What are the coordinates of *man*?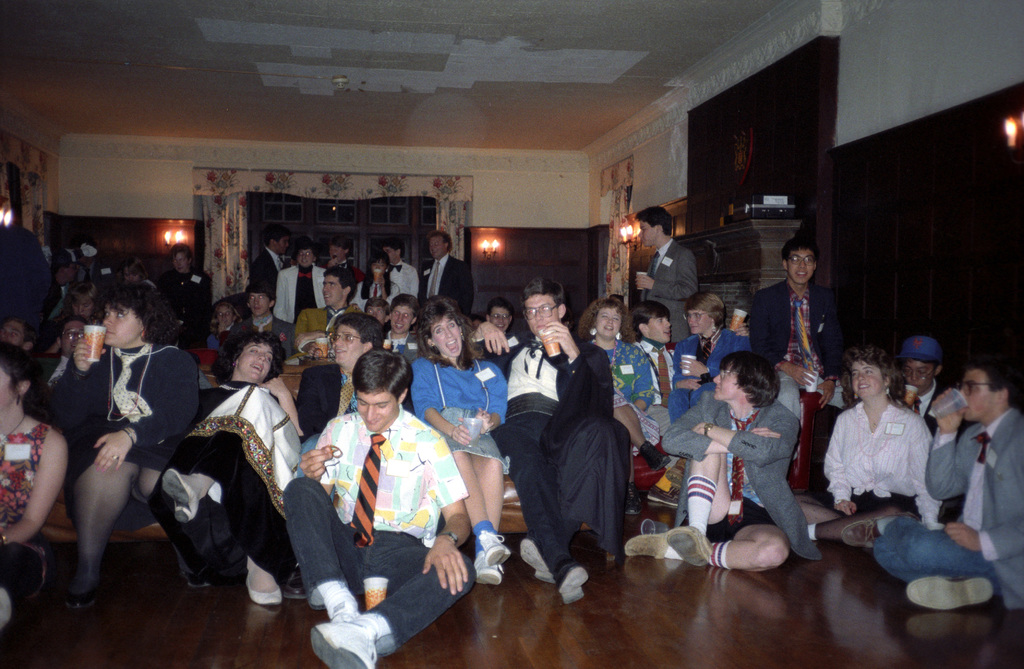
<box>380,294,431,364</box>.
